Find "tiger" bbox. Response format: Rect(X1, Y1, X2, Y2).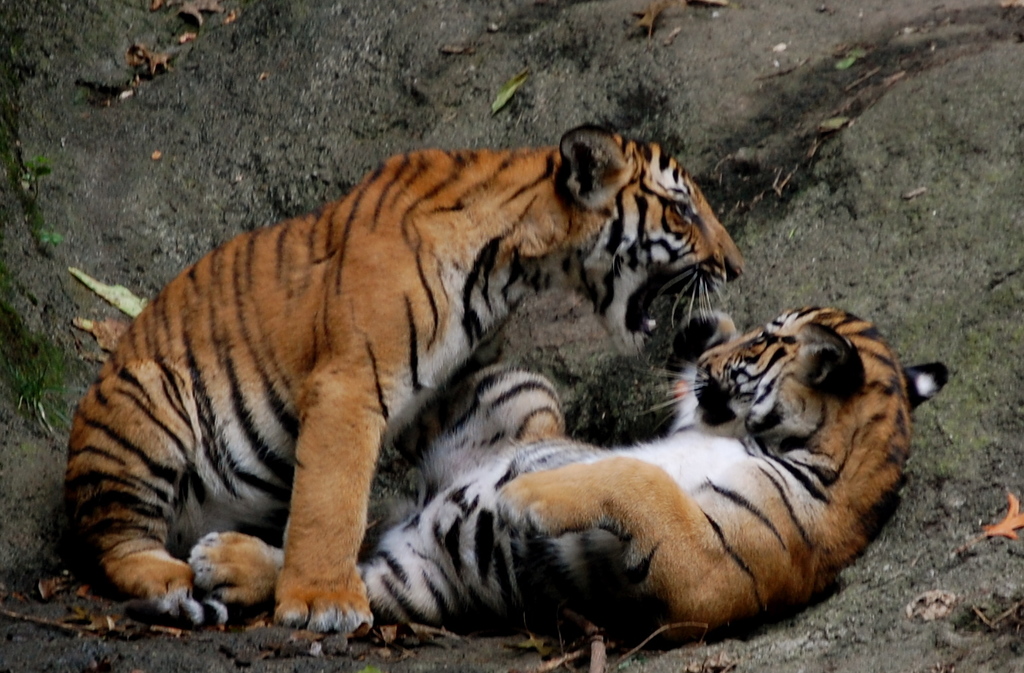
Rect(183, 294, 955, 643).
